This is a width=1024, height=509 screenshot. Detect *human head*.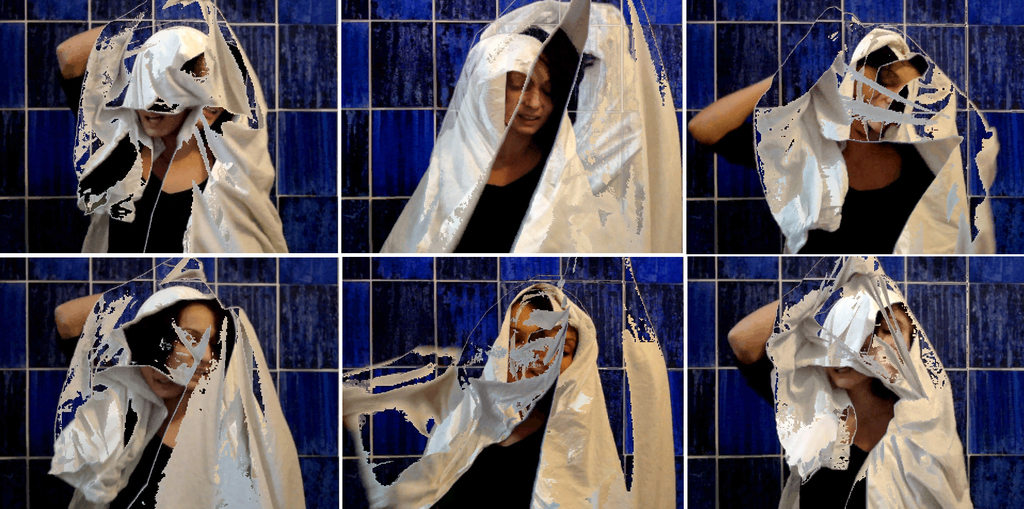
BBox(156, 303, 234, 388).
